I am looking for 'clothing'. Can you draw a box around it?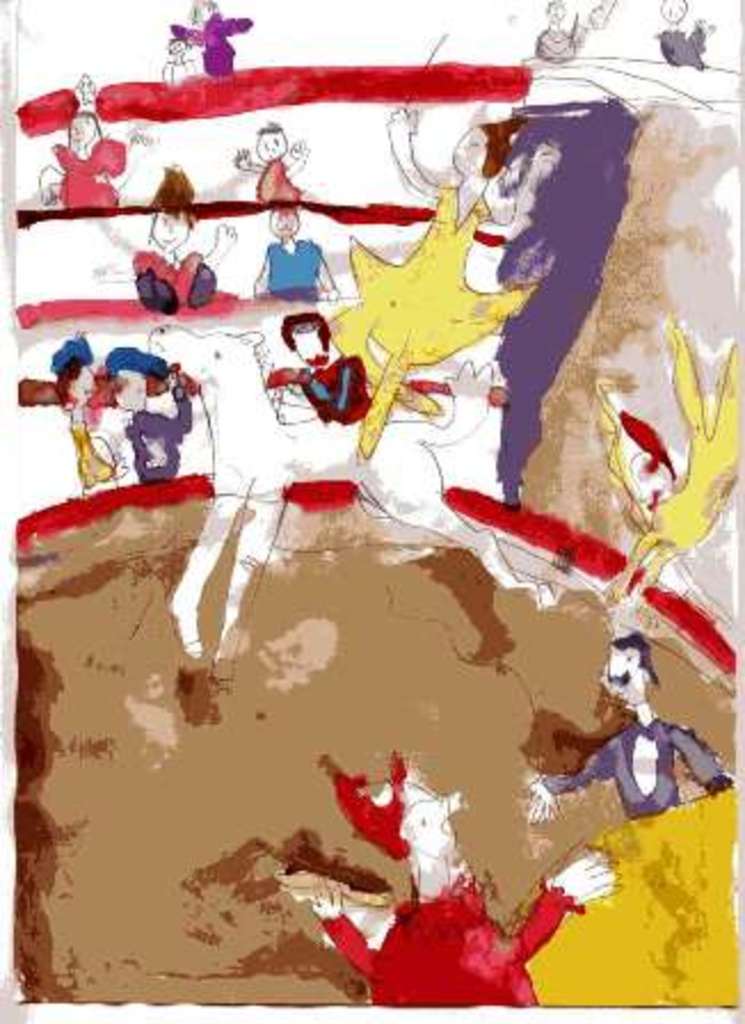
Sure, the bounding box is (x1=546, y1=715, x2=722, y2=827).
